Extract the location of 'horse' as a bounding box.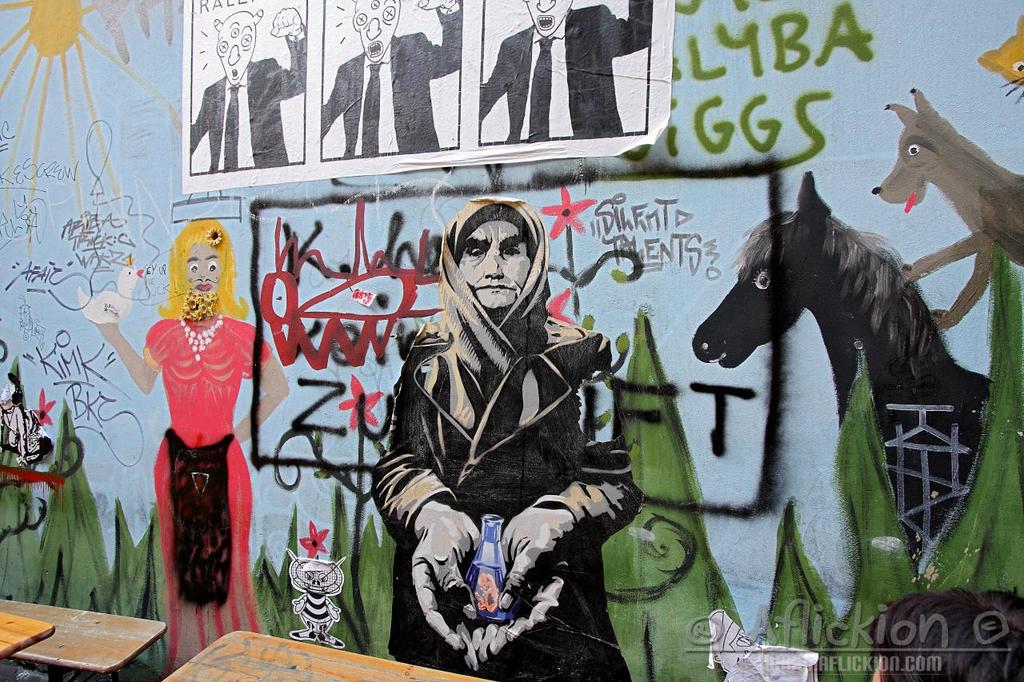
x1=688 y1=173 x2=990 y2=564.
